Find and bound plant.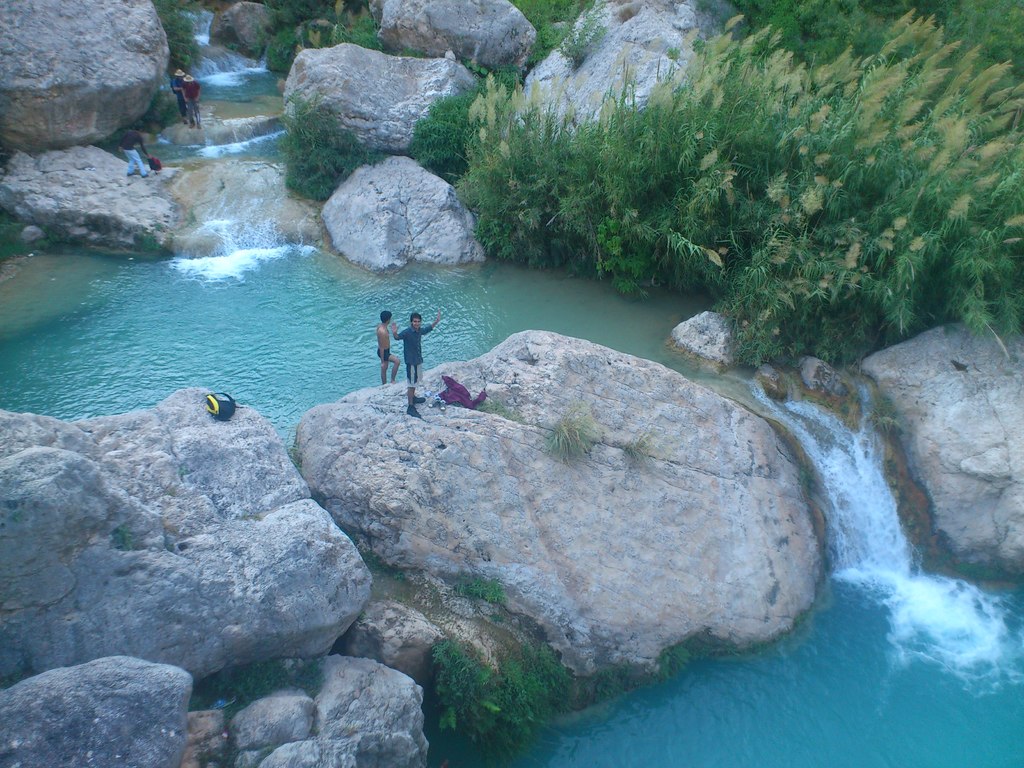
Bound: [445,574,509,603].
